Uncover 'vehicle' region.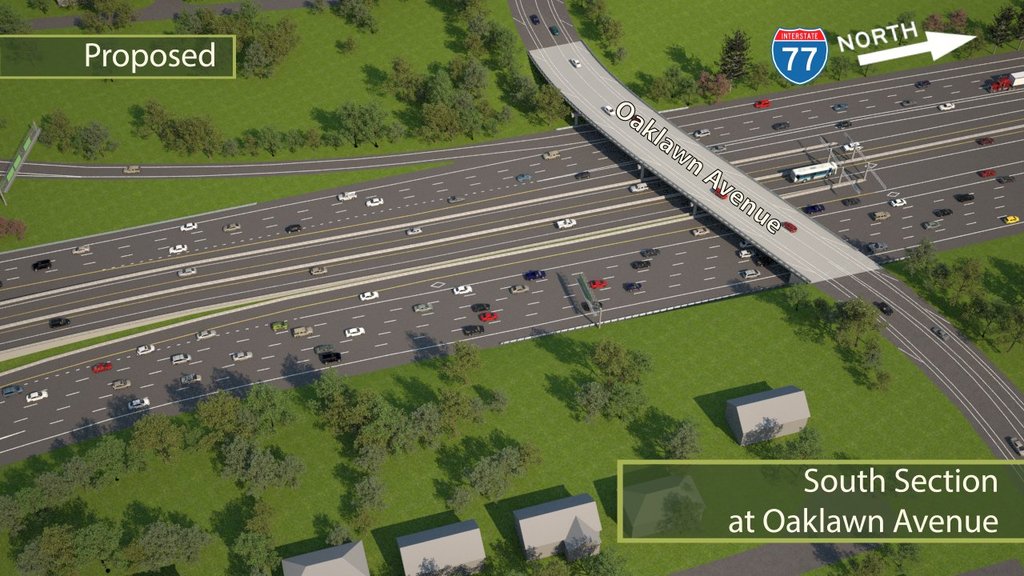
Uncovered: [840, 195, 860, 209].
